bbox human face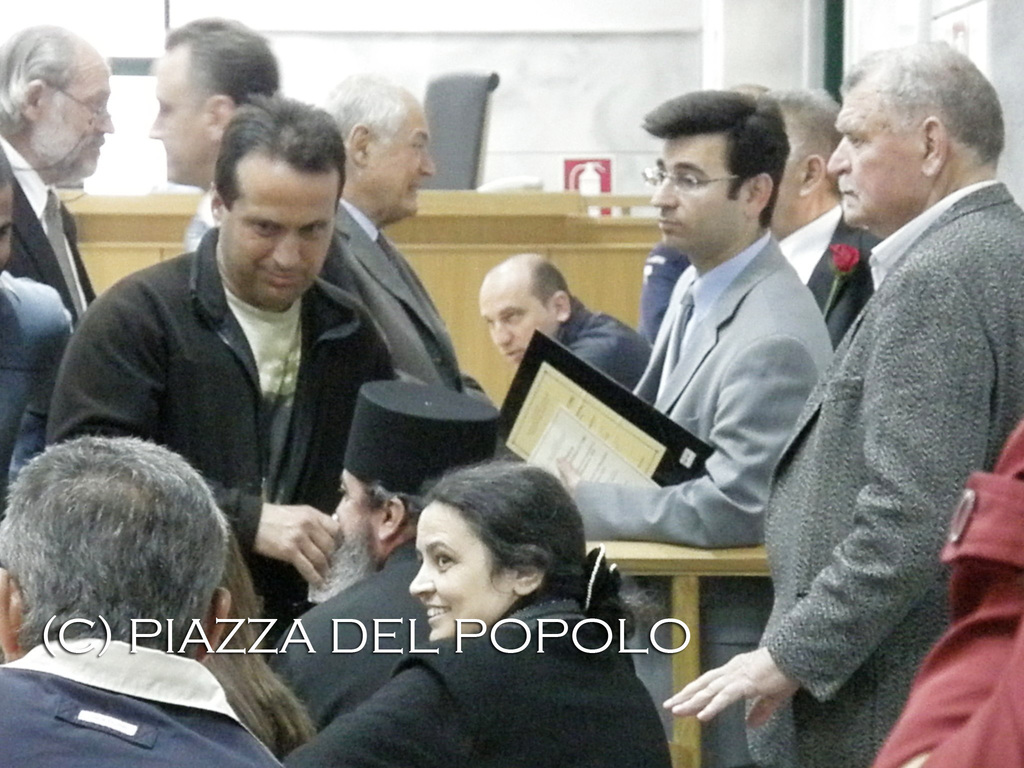
[left=471, top=281, right=558, bottom=364]
